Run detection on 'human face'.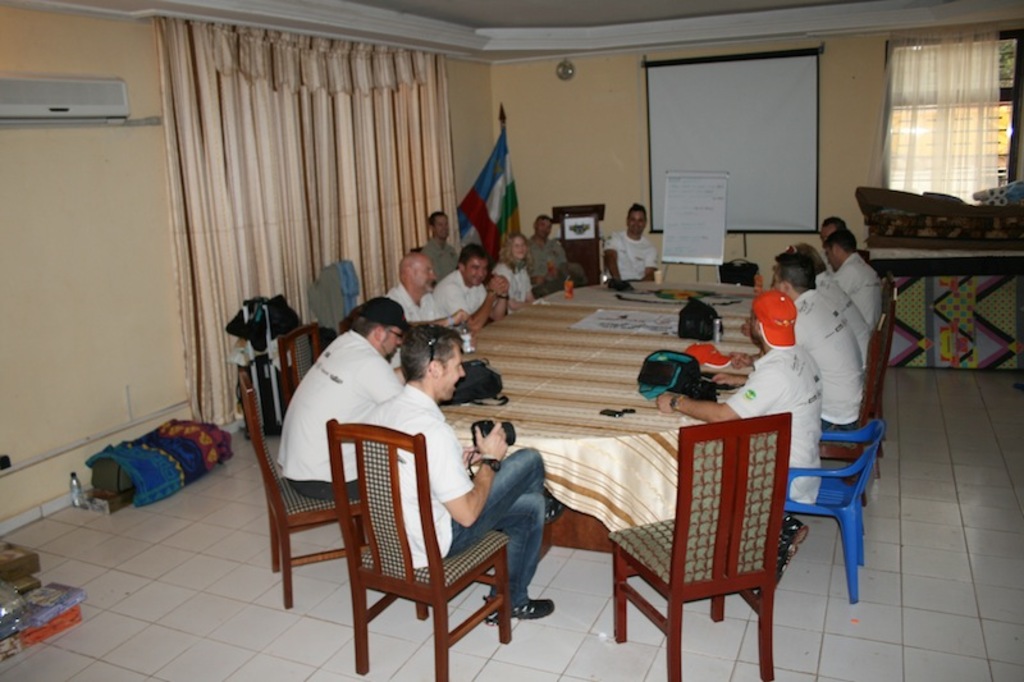
Result: Rect(774, 267, 788, 297).
